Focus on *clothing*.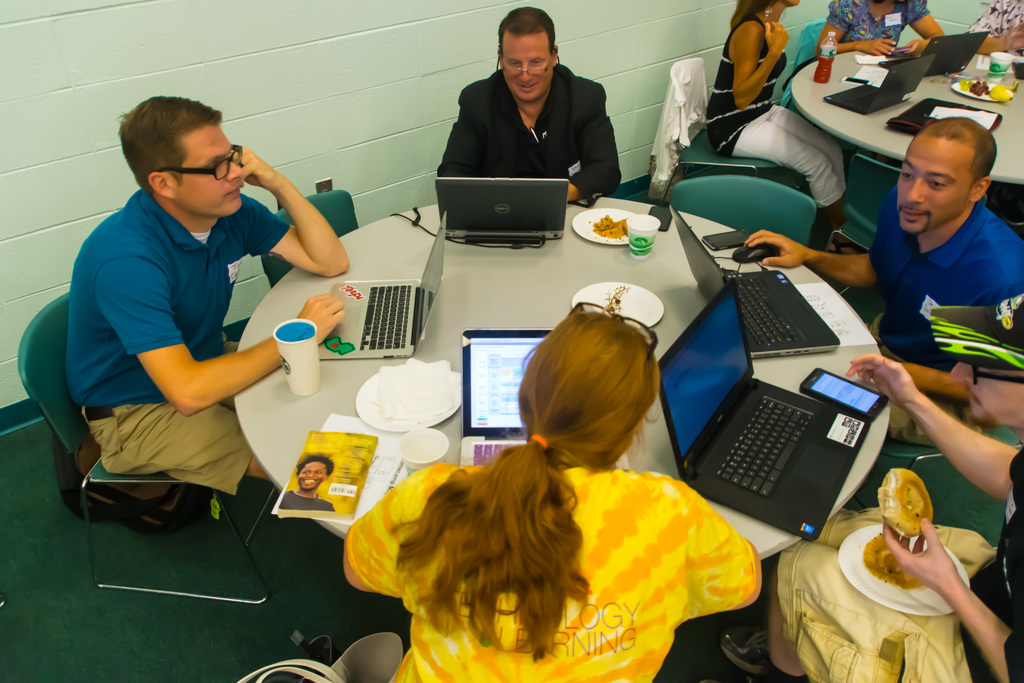
Focused at <bbox>436, 63, 620, 210</bbox>.
